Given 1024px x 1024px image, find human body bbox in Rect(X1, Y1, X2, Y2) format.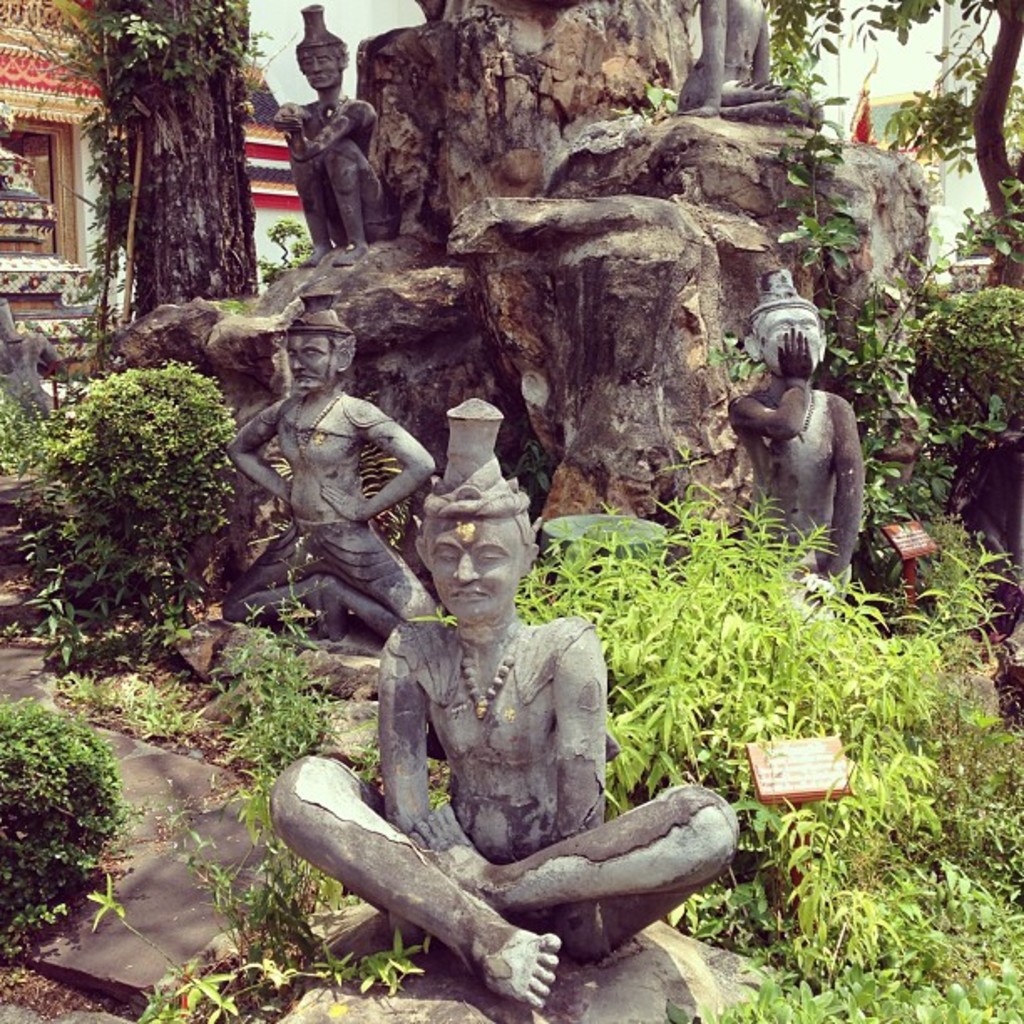
Rect(735, 271, 863, 596).
